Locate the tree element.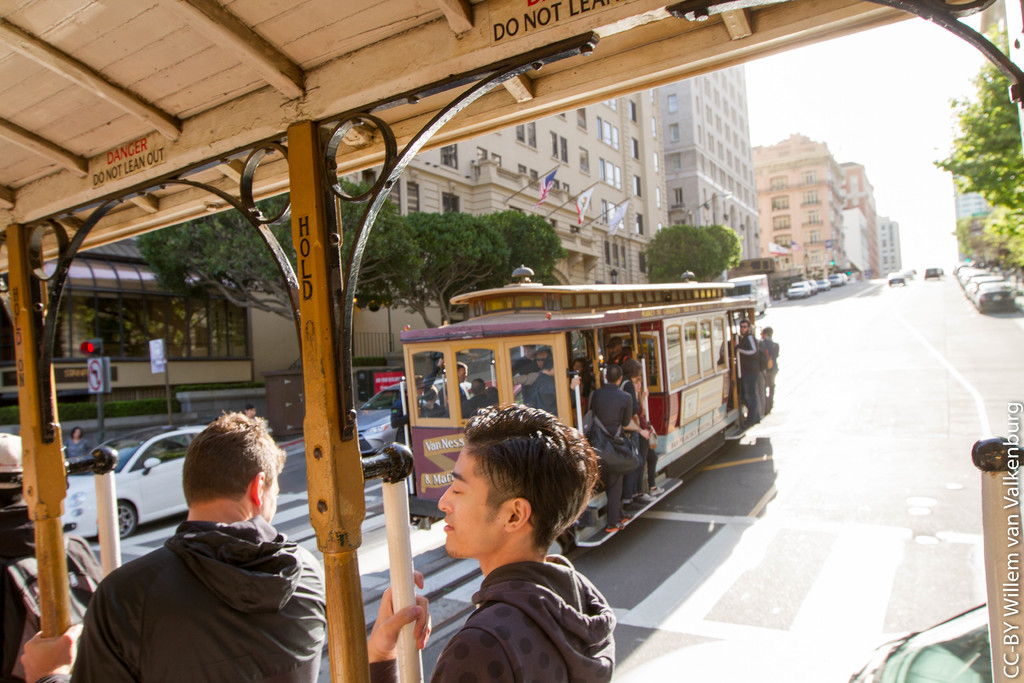
Element bbox: 643 222 729 282.
